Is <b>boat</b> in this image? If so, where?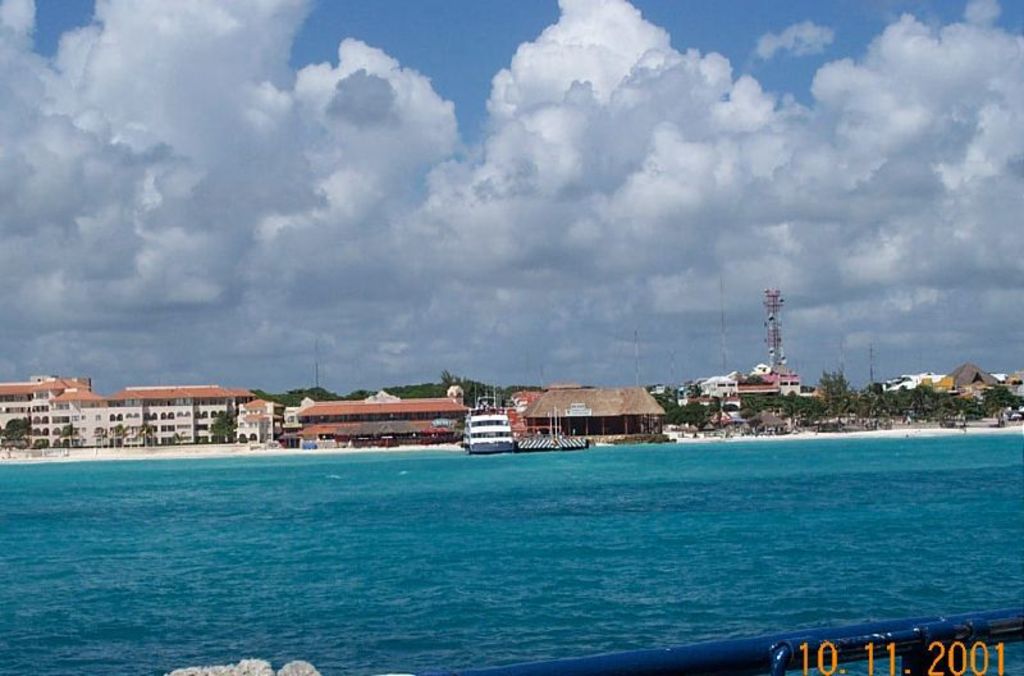
Yes, at BBox(448, 402, 525, 460).
